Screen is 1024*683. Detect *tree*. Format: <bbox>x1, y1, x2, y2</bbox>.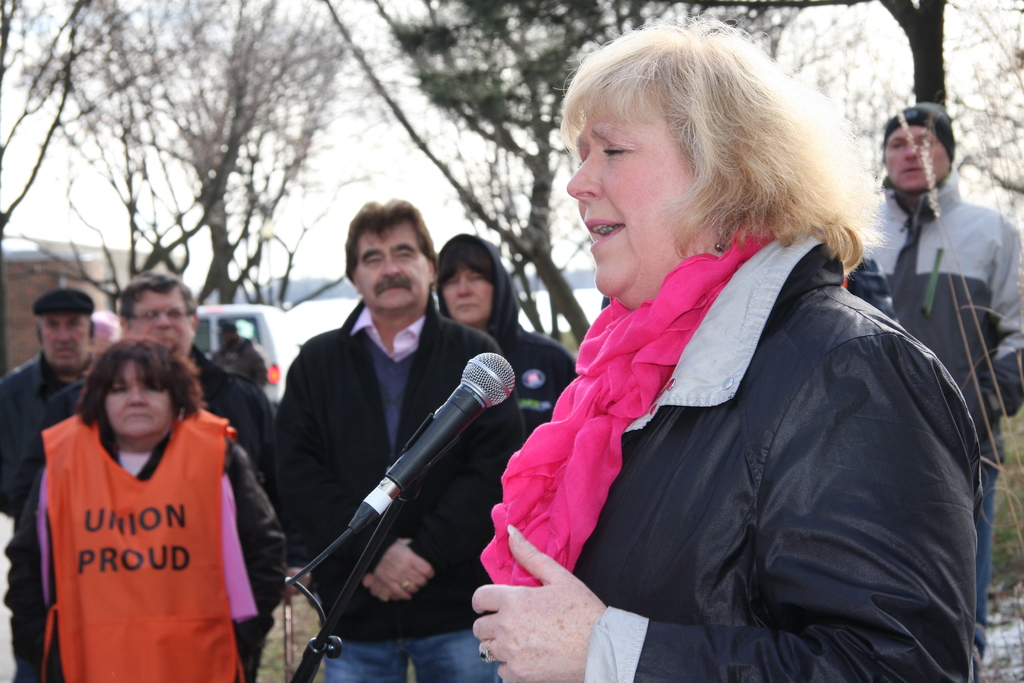
<bbox>0, 0, 225, 378</bbox>.
